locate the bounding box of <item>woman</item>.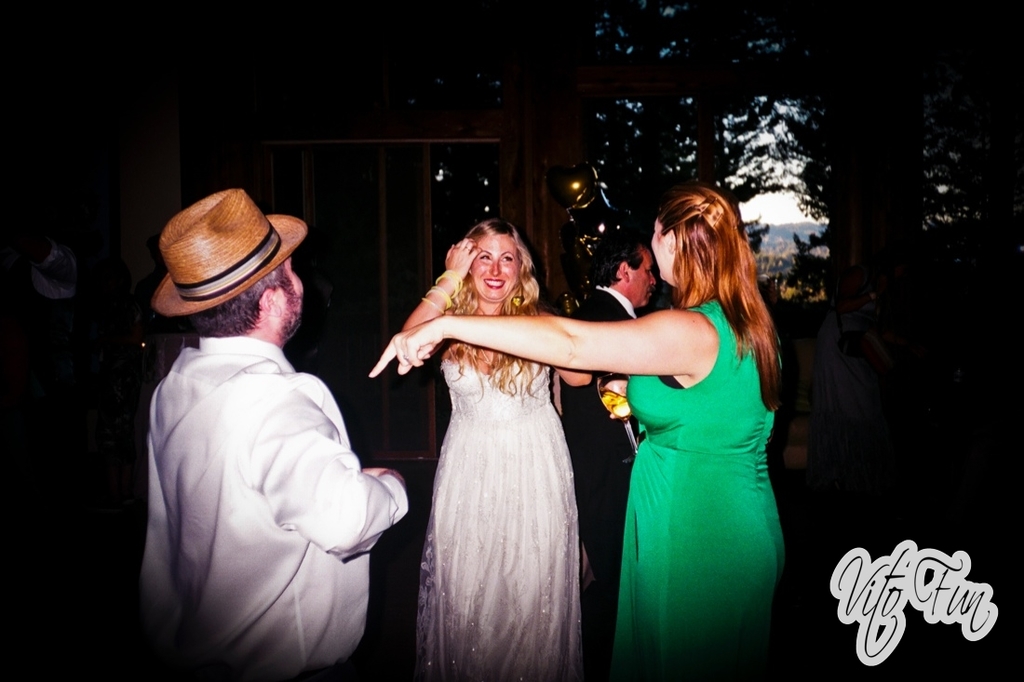
Bounding box: 366 184 789 681.
